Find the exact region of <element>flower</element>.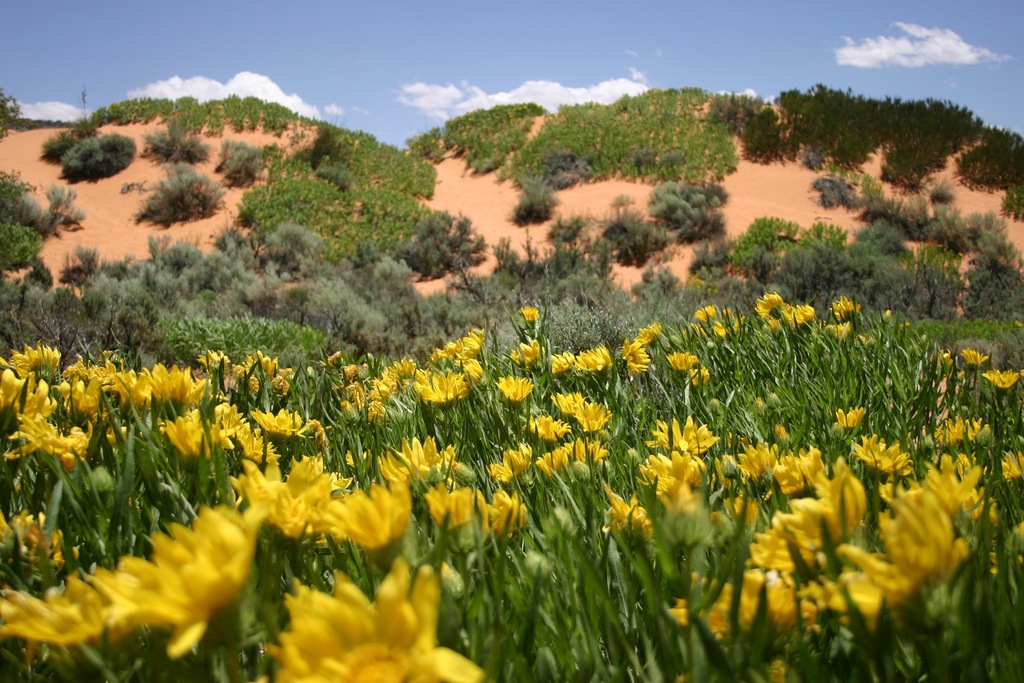
Exact region: Rect(252, 404, 300, 444).
